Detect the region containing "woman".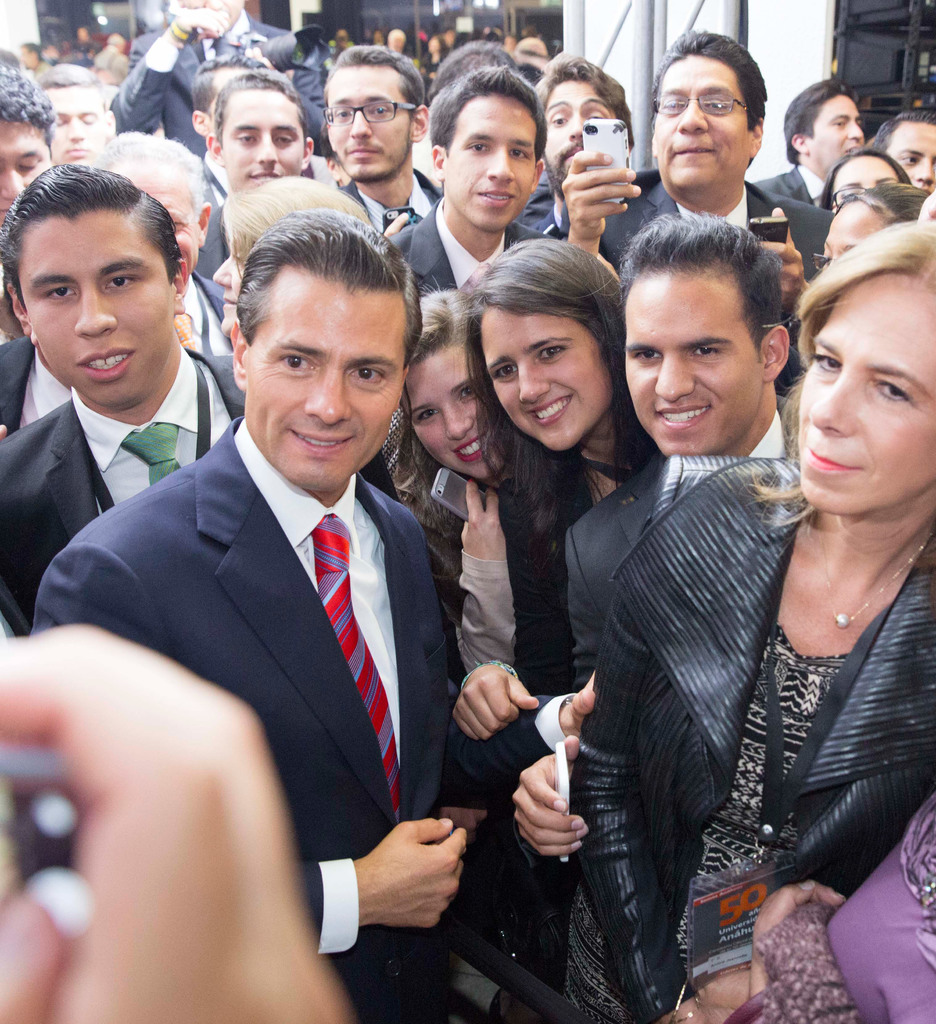
locate(201, 170, 369, 331).
